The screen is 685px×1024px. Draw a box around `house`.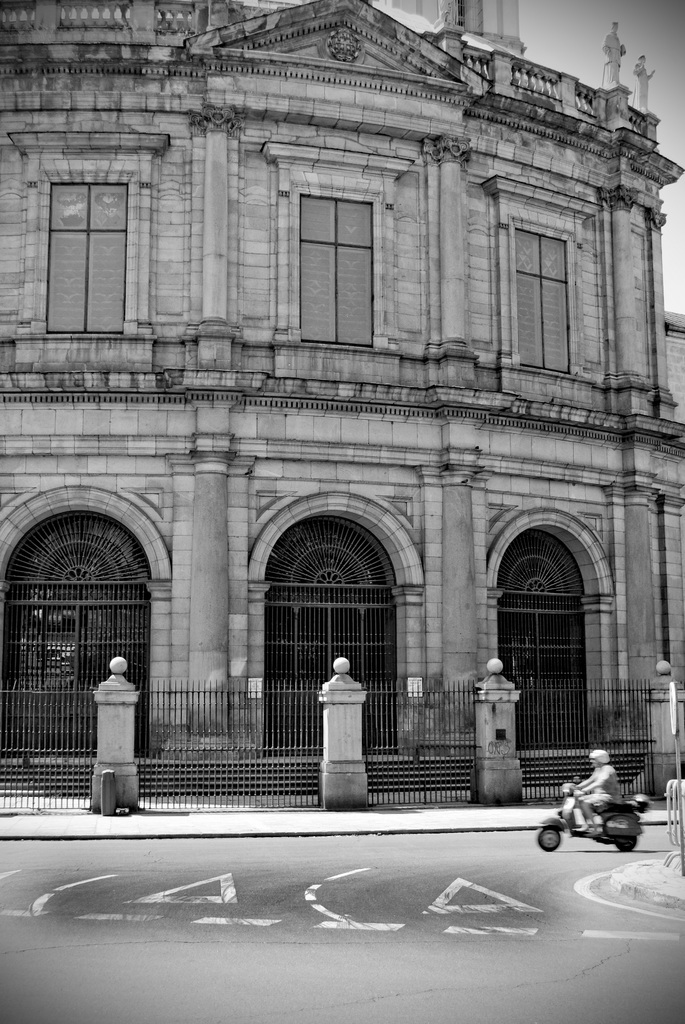
<region>3, 0, 684, 803</region>.
